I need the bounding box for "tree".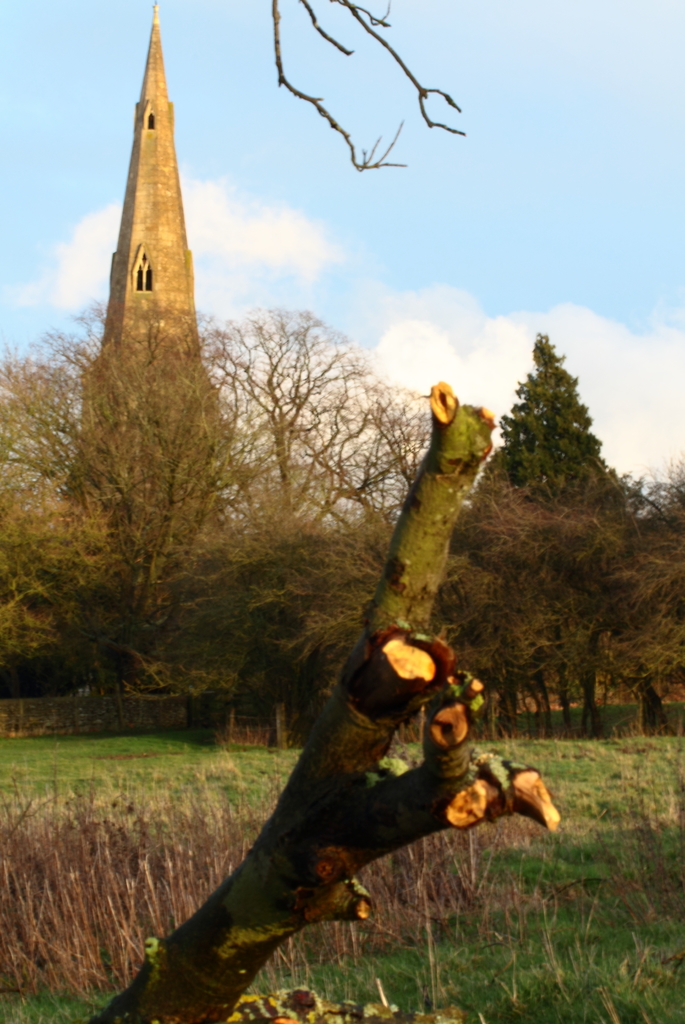
Here it is: 474/323/663/746.
